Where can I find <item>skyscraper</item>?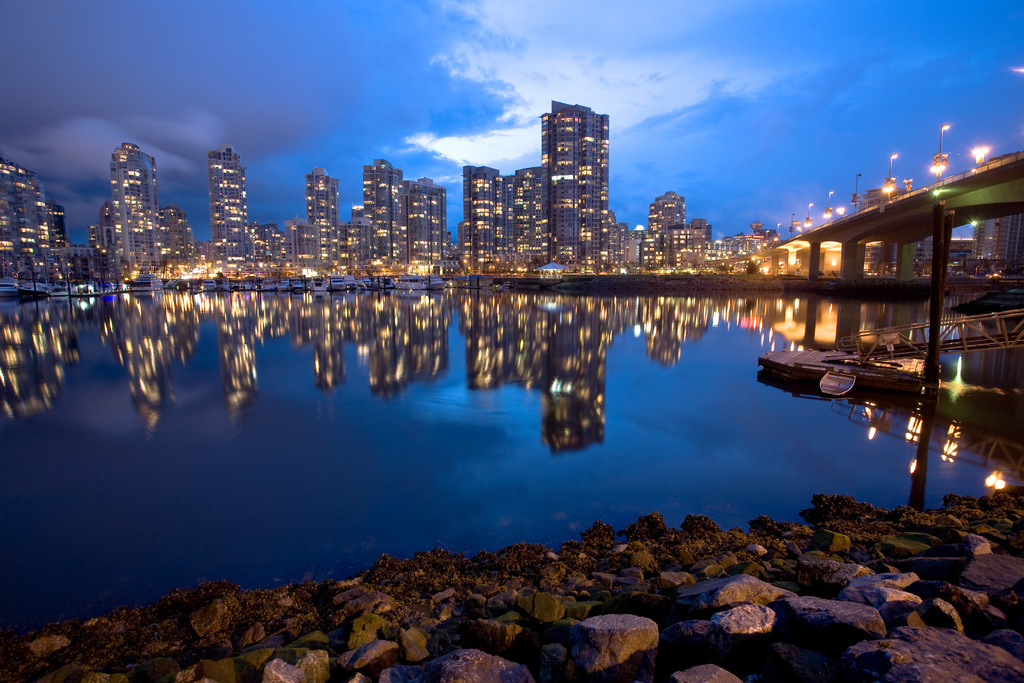
You can find it at [x1=687, y1=220, x2=714, y2=264].
